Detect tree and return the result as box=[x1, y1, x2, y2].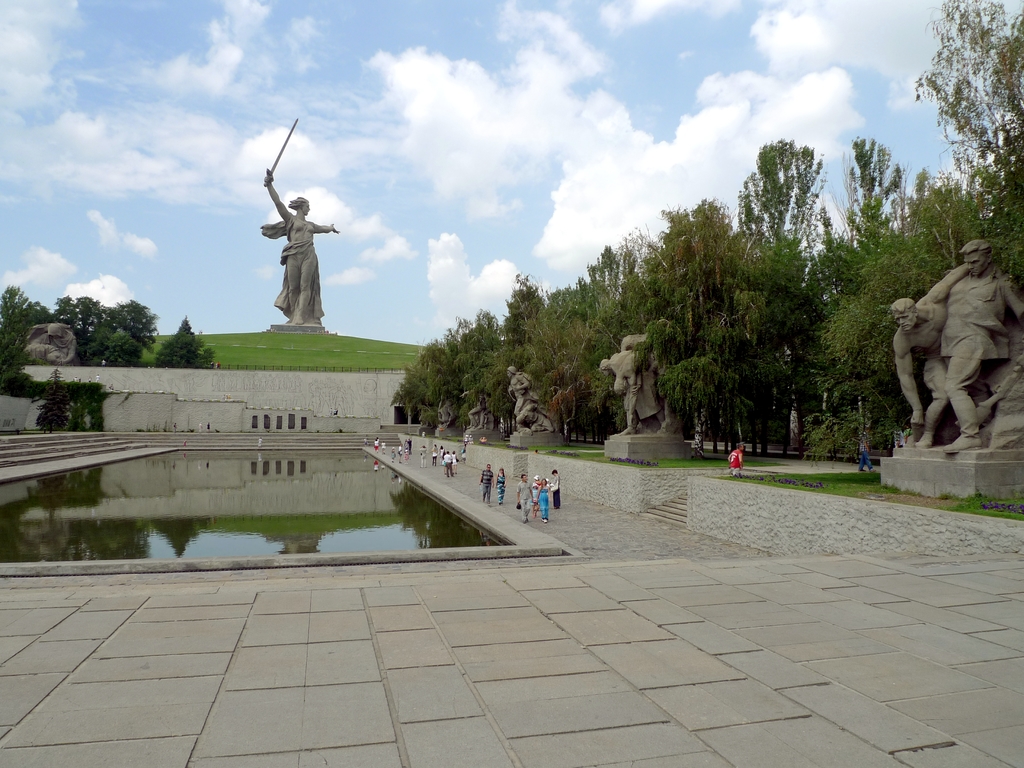
box=[60, 294, 102, 362].
